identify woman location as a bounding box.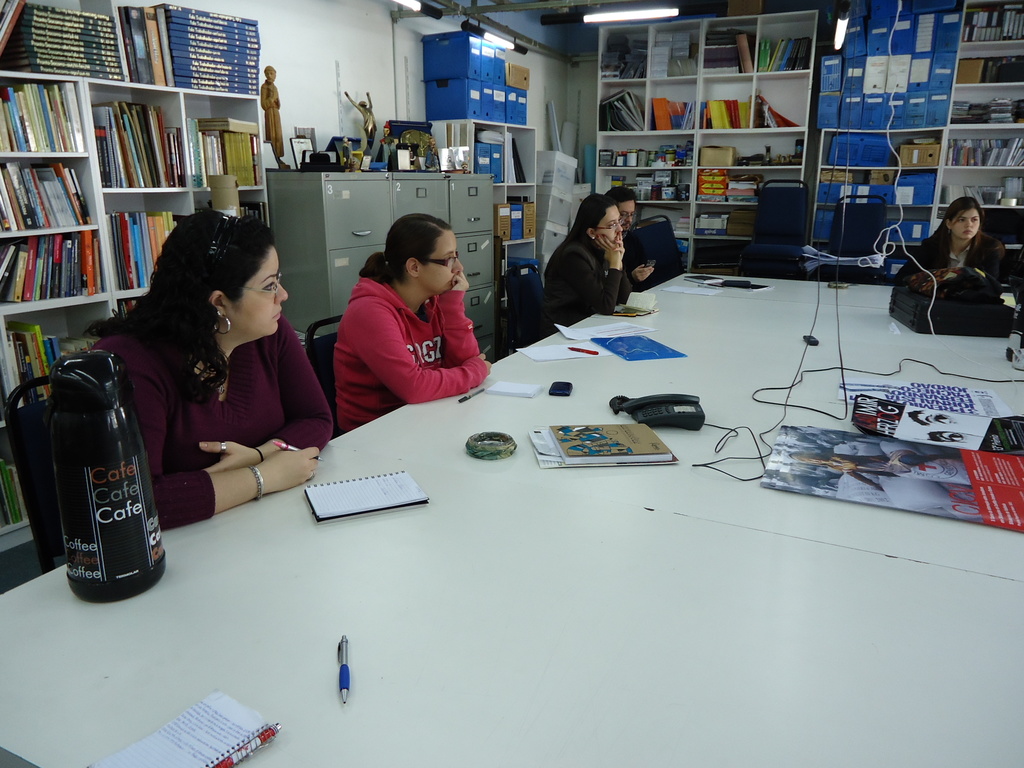
locate(783, 449, 964, 492).
